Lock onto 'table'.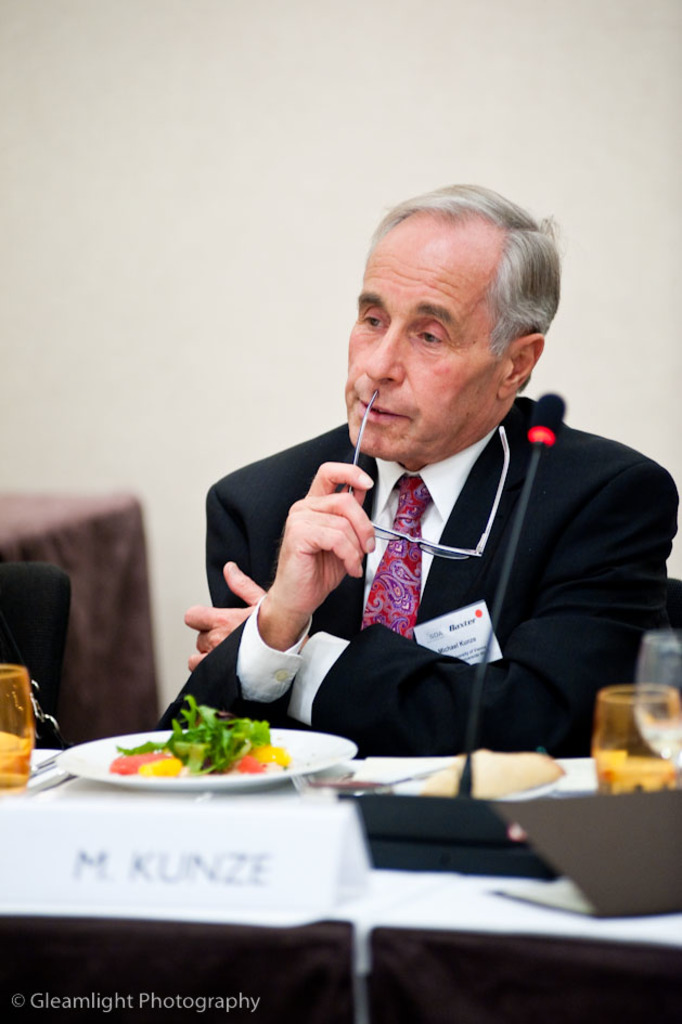
Locked: bbox=[0, 682, 681, 1021].
